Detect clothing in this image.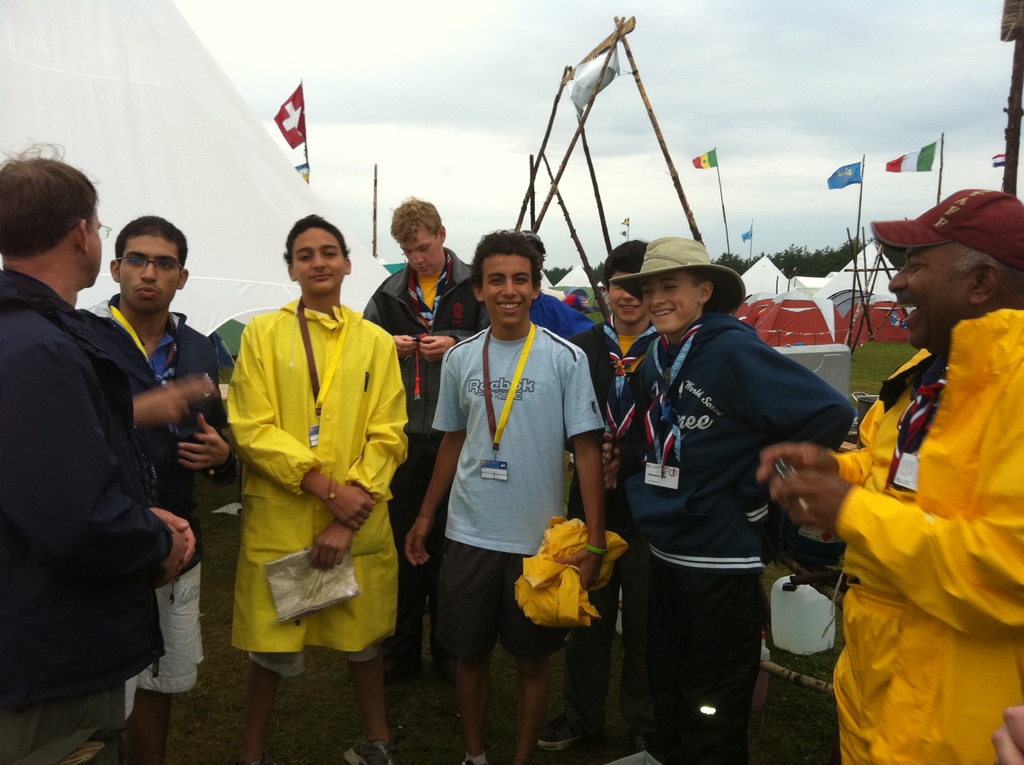
Detection: x1=812 y1=255 x2=1012 y2=742.
